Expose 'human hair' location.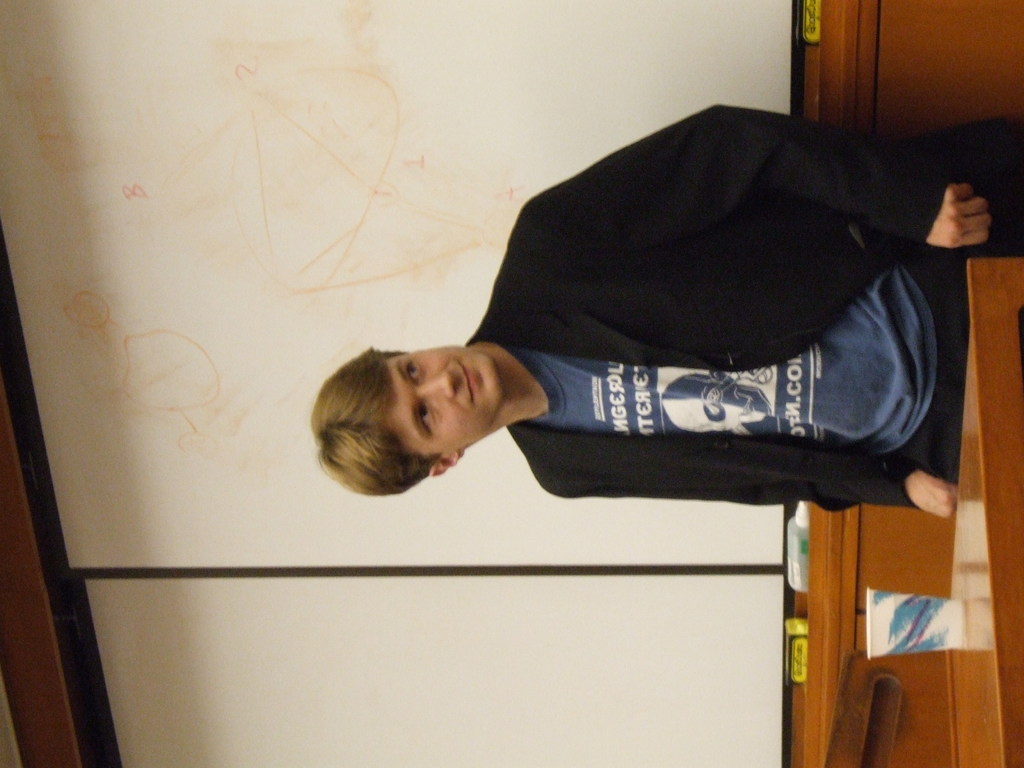
Exposed at detection(292, 319, 492, 502).
